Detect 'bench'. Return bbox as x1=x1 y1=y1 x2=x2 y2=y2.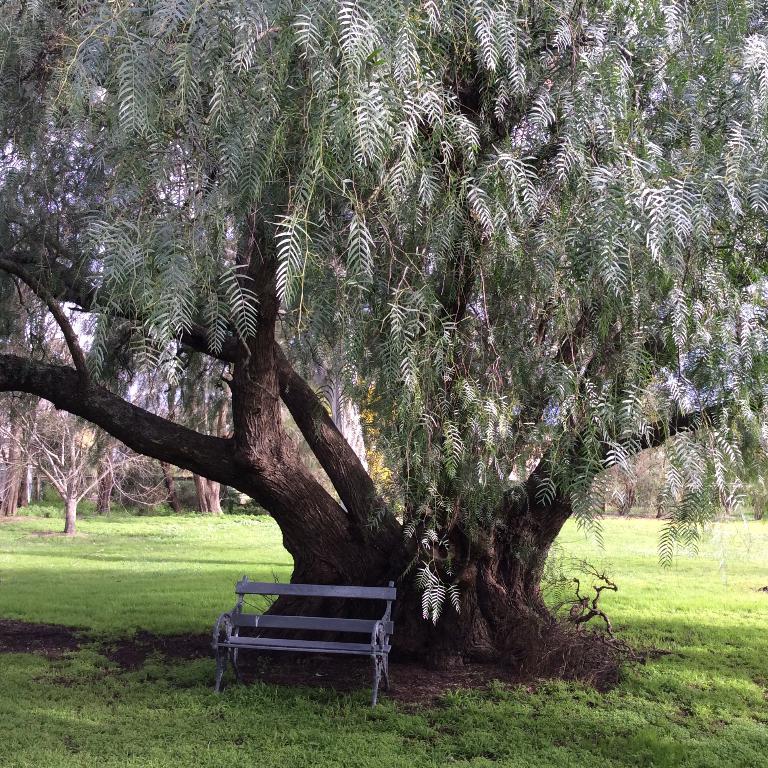
x1=202 y1=578 x2=420 y2=706.
